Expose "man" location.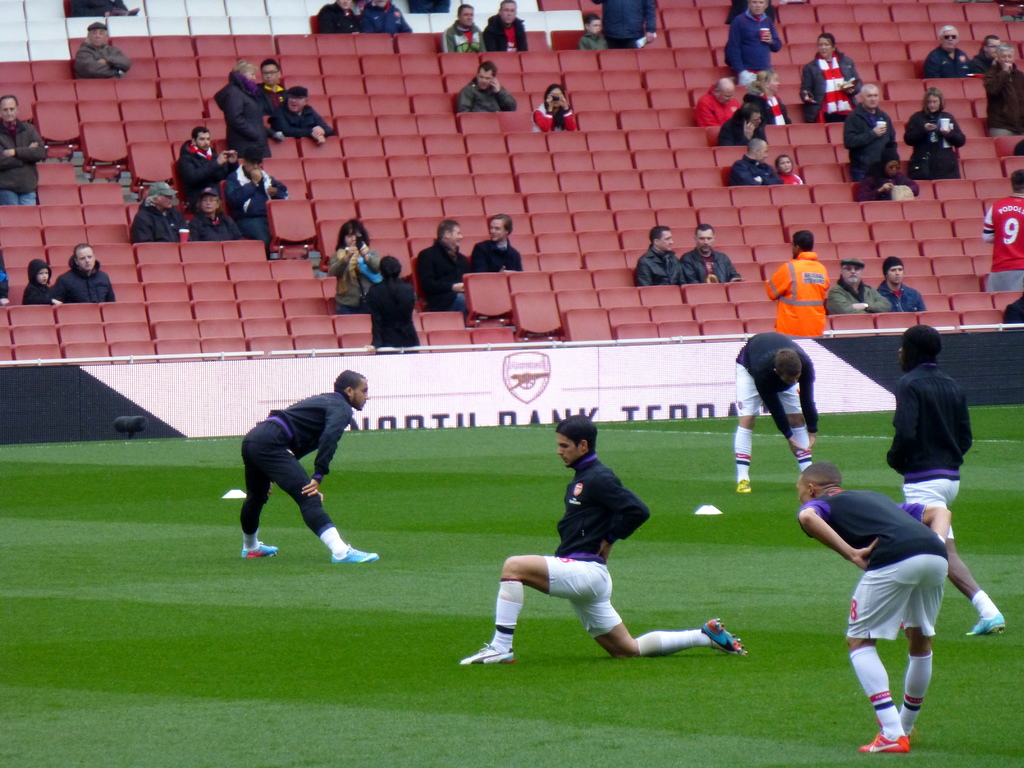
Exposed at [922, 24, 984, 77].
